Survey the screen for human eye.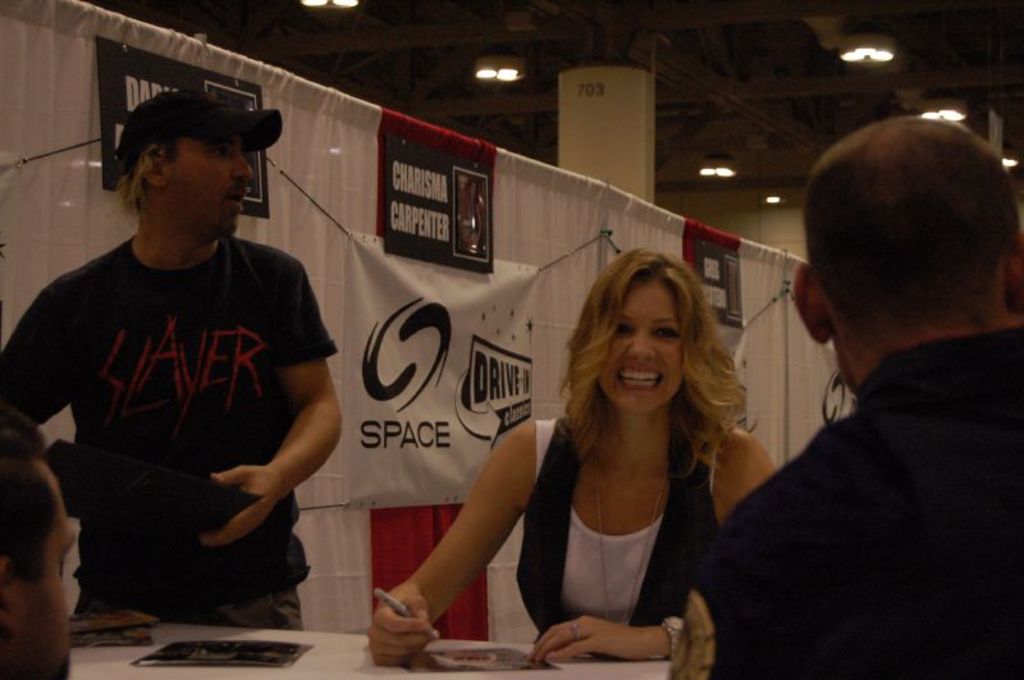
Survey found: [x1=652, y1=323, x2=678, y2=339].
